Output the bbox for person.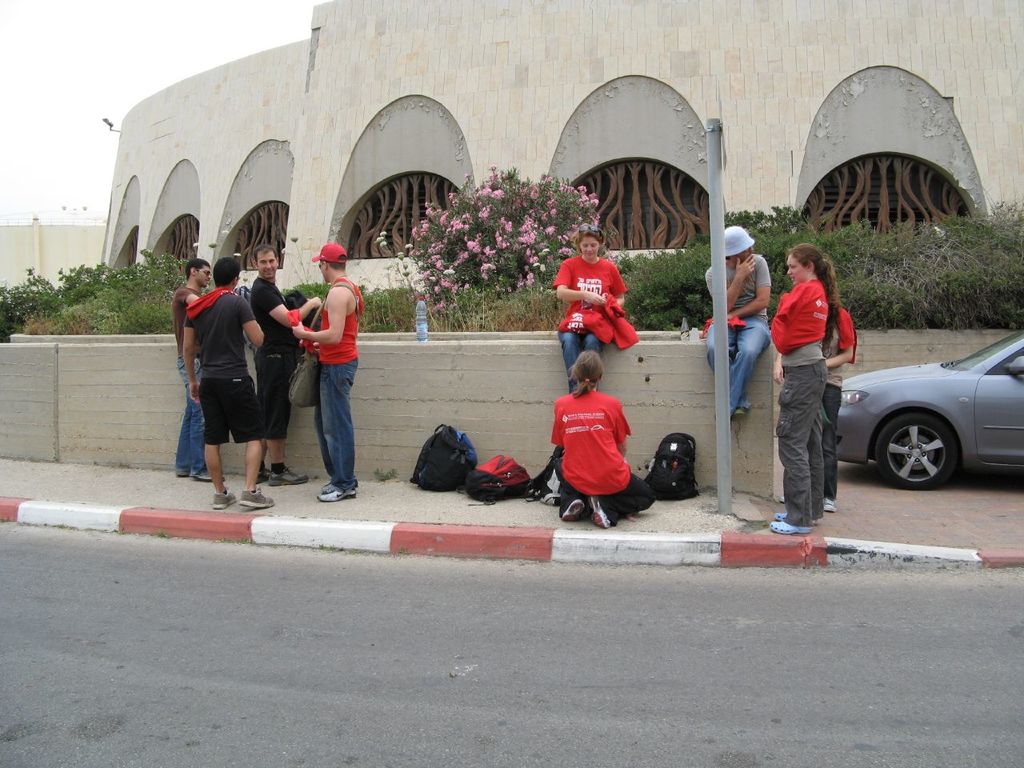
768, 253, 840, 537.
